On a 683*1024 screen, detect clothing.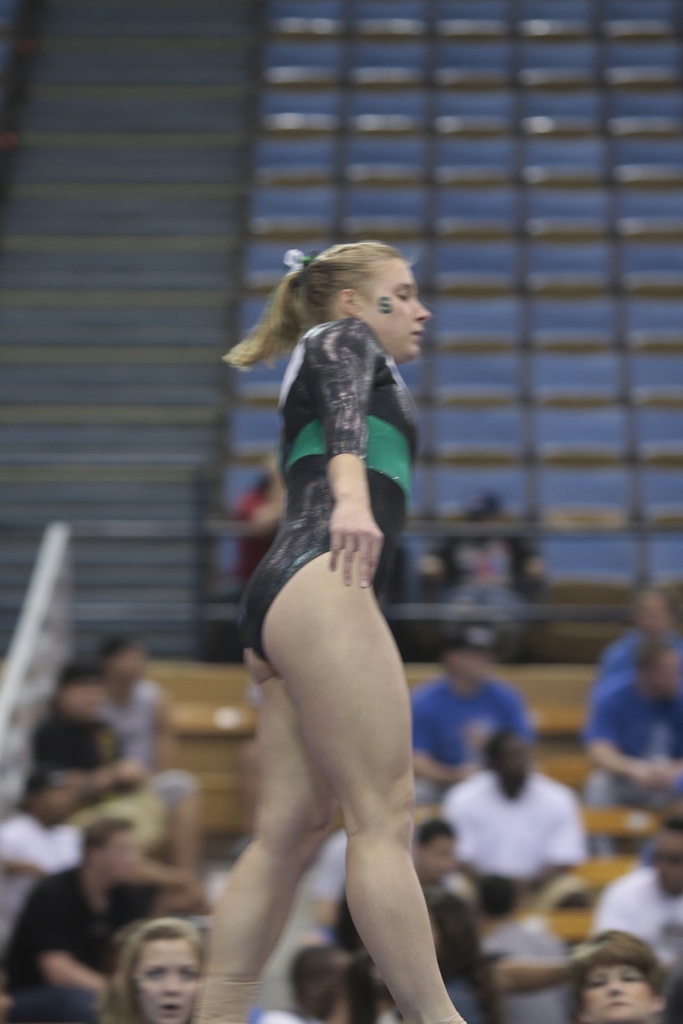
box=[92, 678, 201, 804].
